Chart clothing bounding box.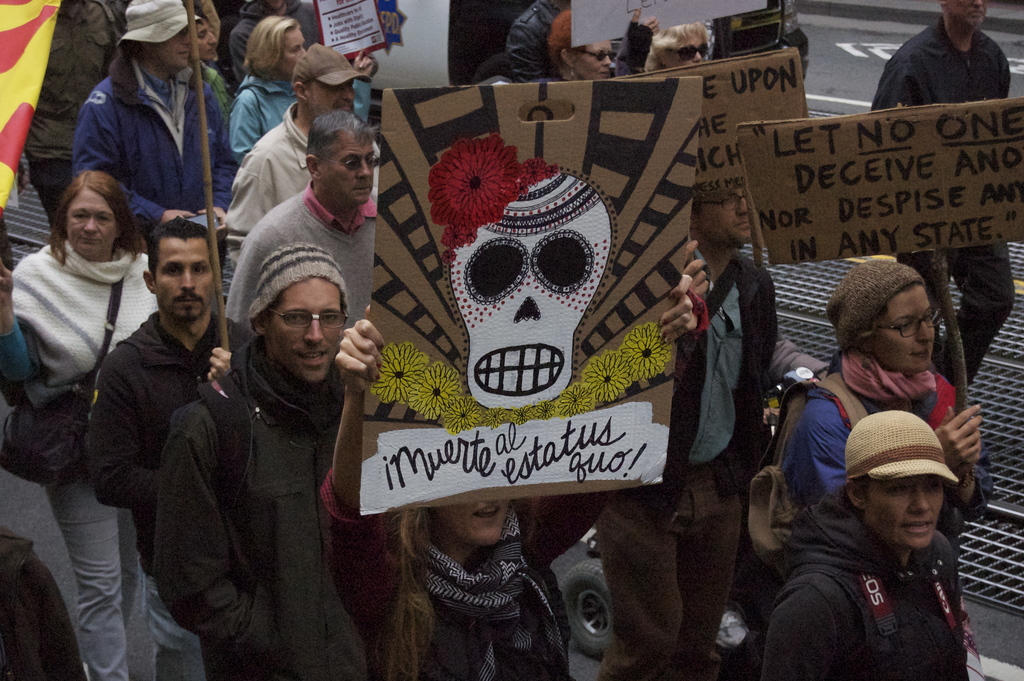
Charted: (50,0,141,88).
